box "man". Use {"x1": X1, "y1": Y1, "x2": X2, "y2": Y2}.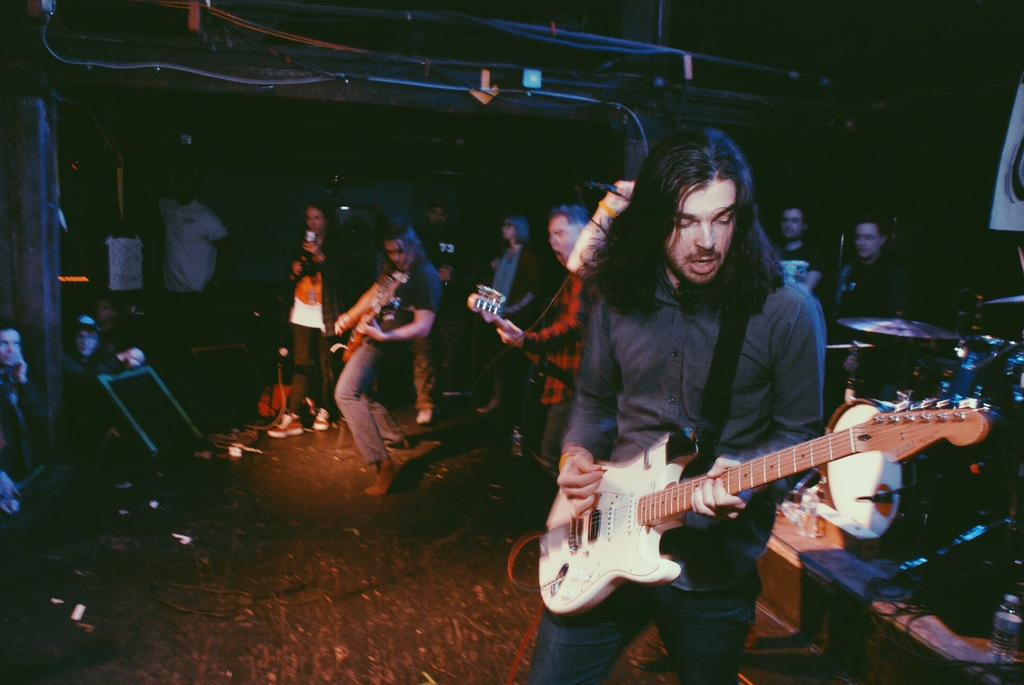
{"x1": 419, "y1": 198, "x2": 458, "y2": 285}.
